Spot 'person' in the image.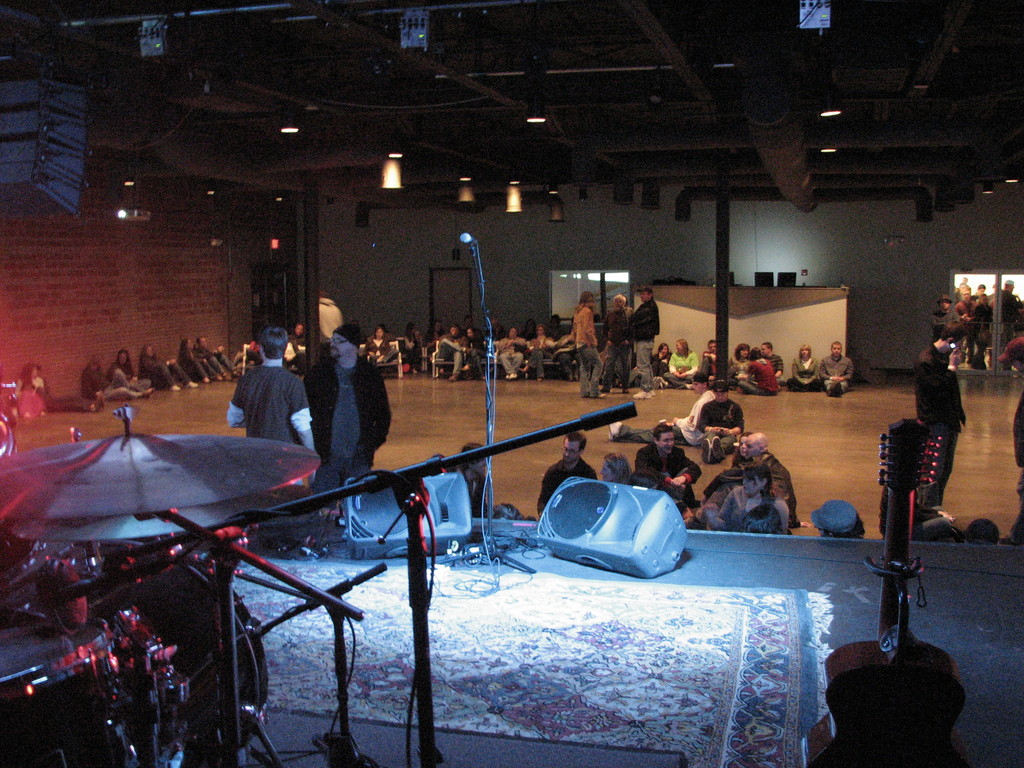
'person' found at rect(570, 284, 604, 398).
